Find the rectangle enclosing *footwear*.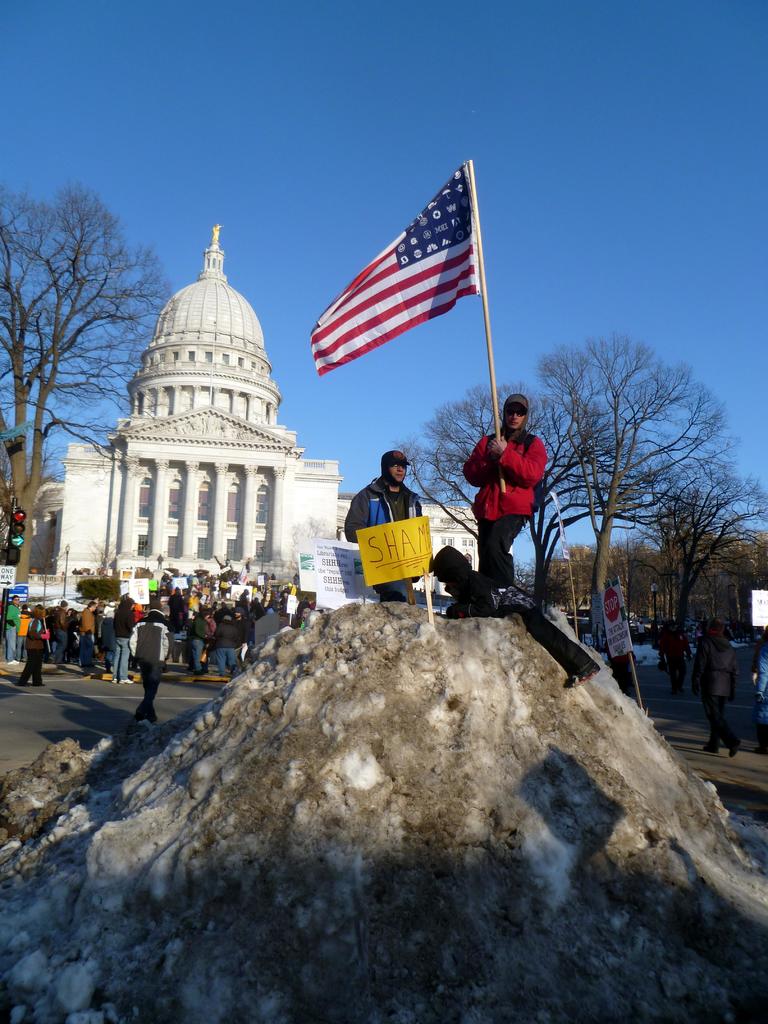
(702,748,719,753).
